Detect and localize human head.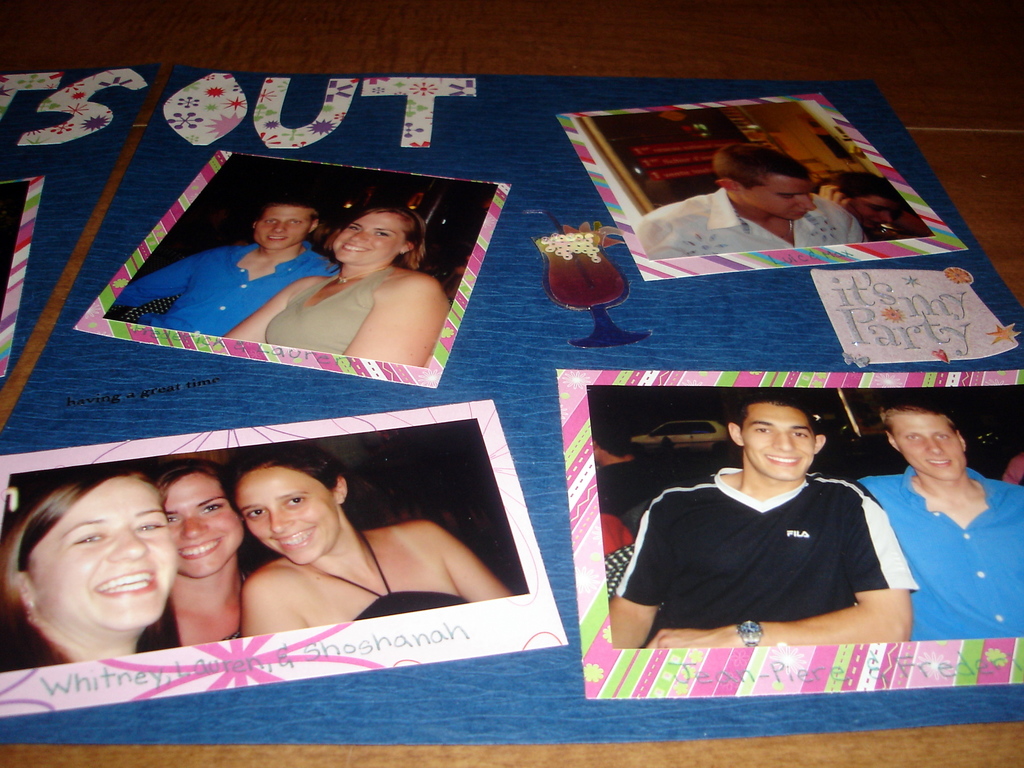
Localized at x1=831 y1=171 x2=907 y2=233.
